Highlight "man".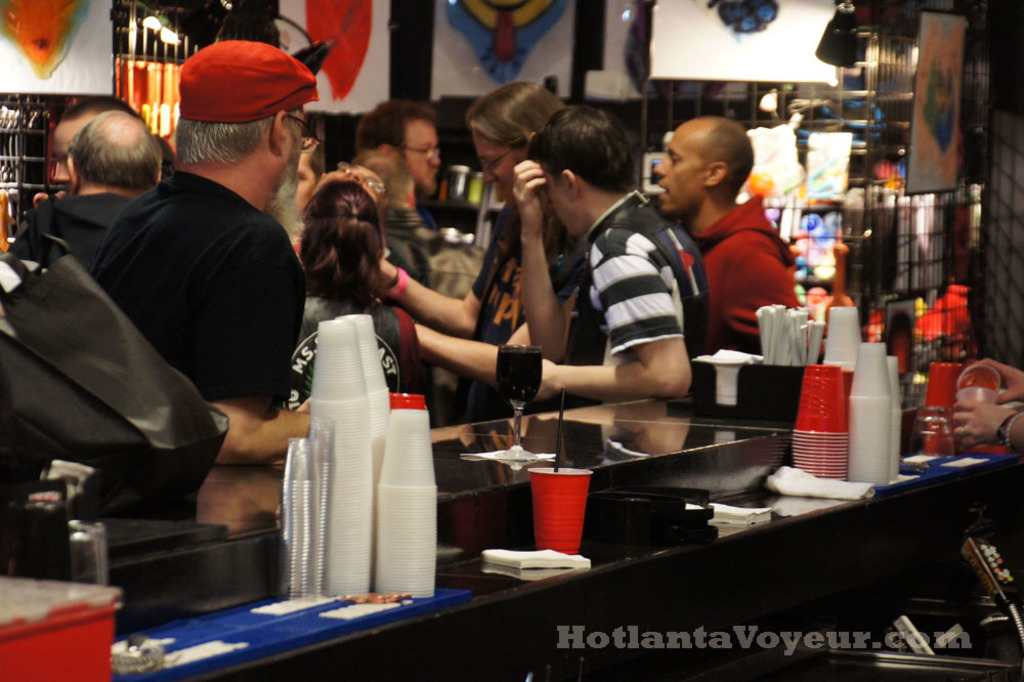
Highlighted region: BBox(91, 33, 313, 463).
